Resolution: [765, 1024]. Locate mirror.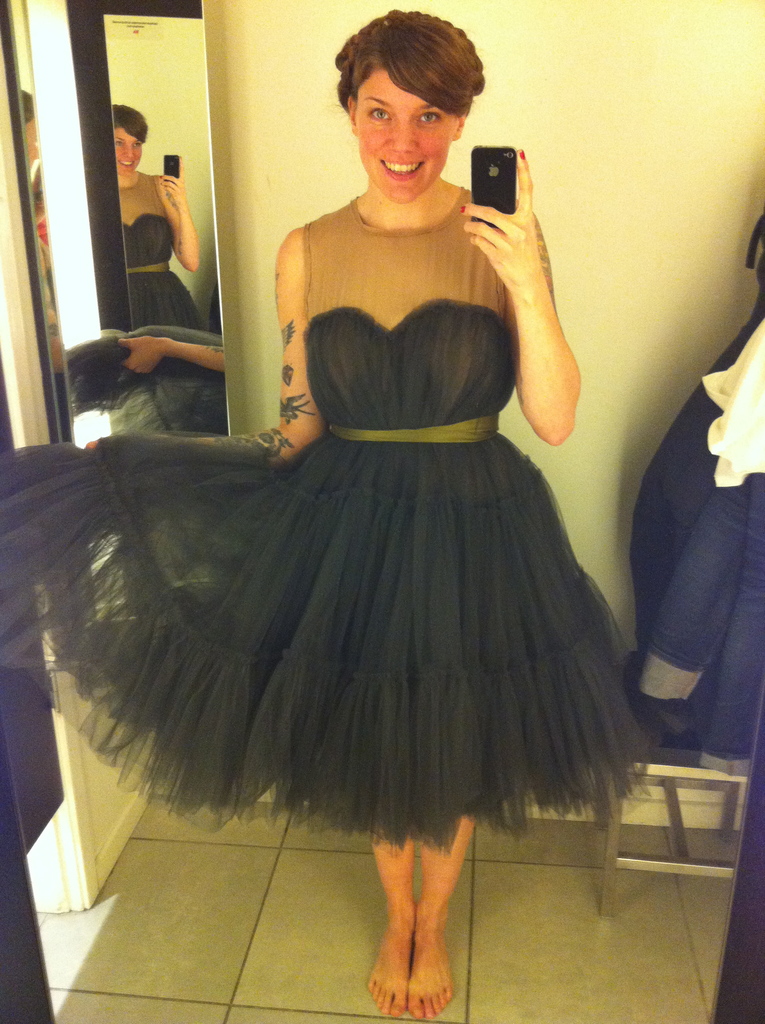
select_region(26, 0, 232, 626).
